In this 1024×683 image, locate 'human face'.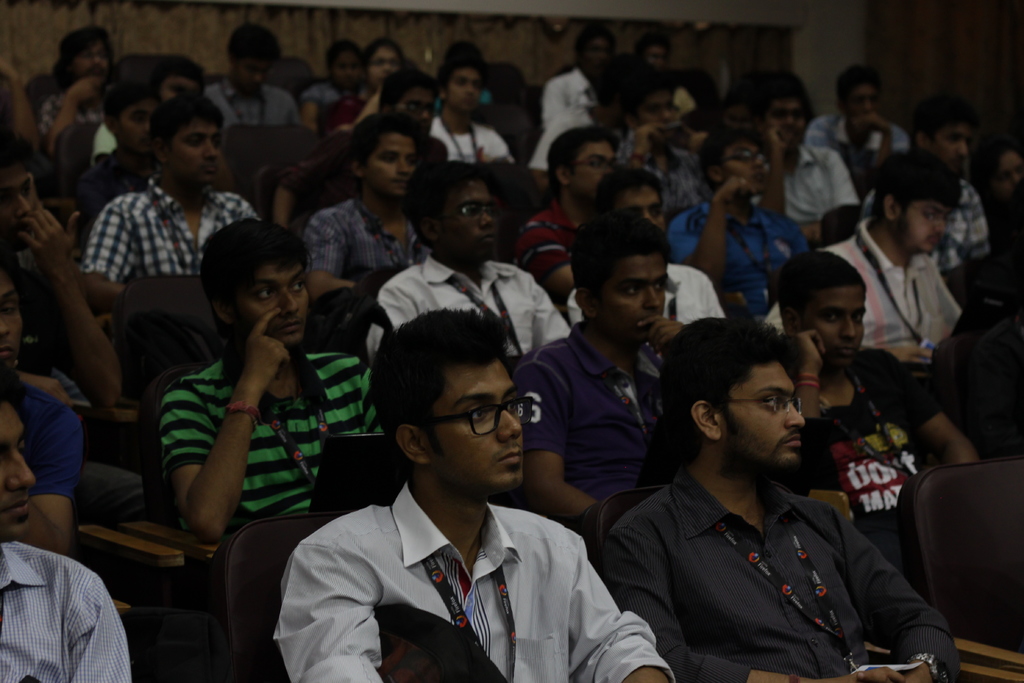
Bounding box: [165,117,223,190].
